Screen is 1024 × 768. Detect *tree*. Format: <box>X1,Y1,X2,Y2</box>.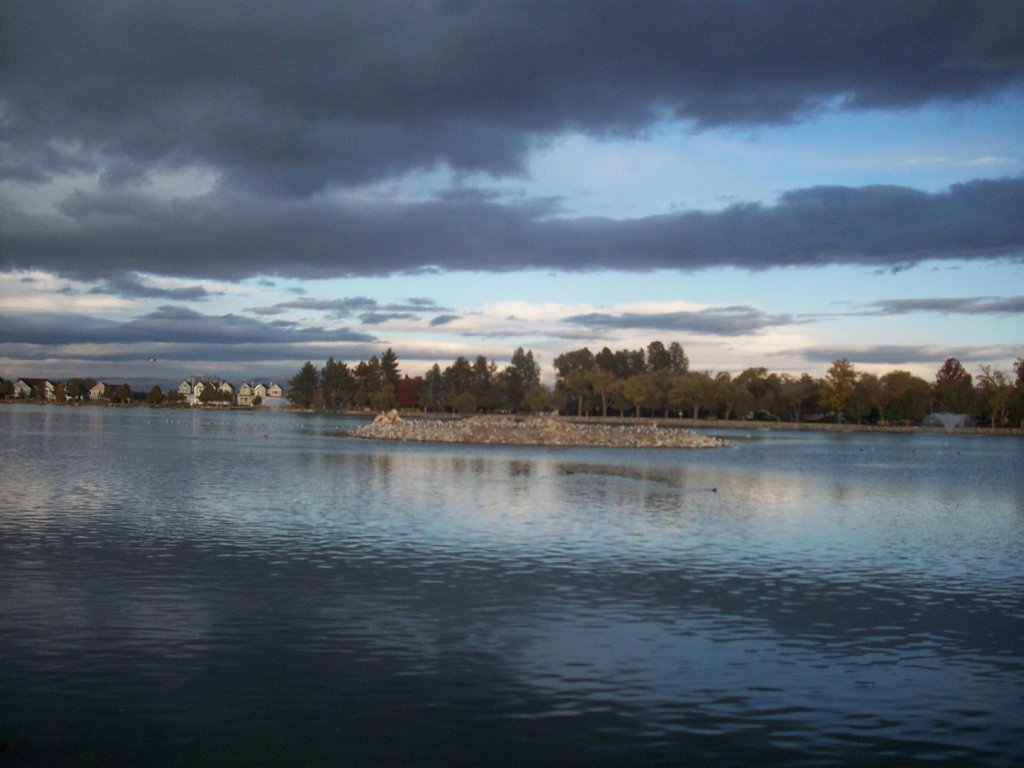
<box>602,353,663,420</box>.
